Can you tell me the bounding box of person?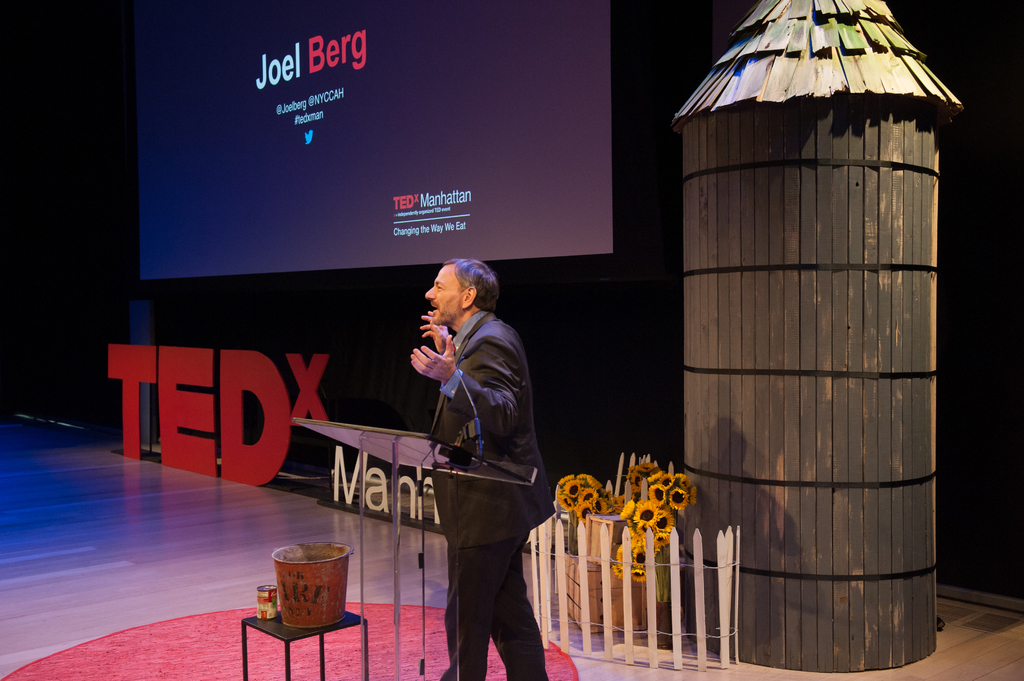
(405, 252, 557, 680).
